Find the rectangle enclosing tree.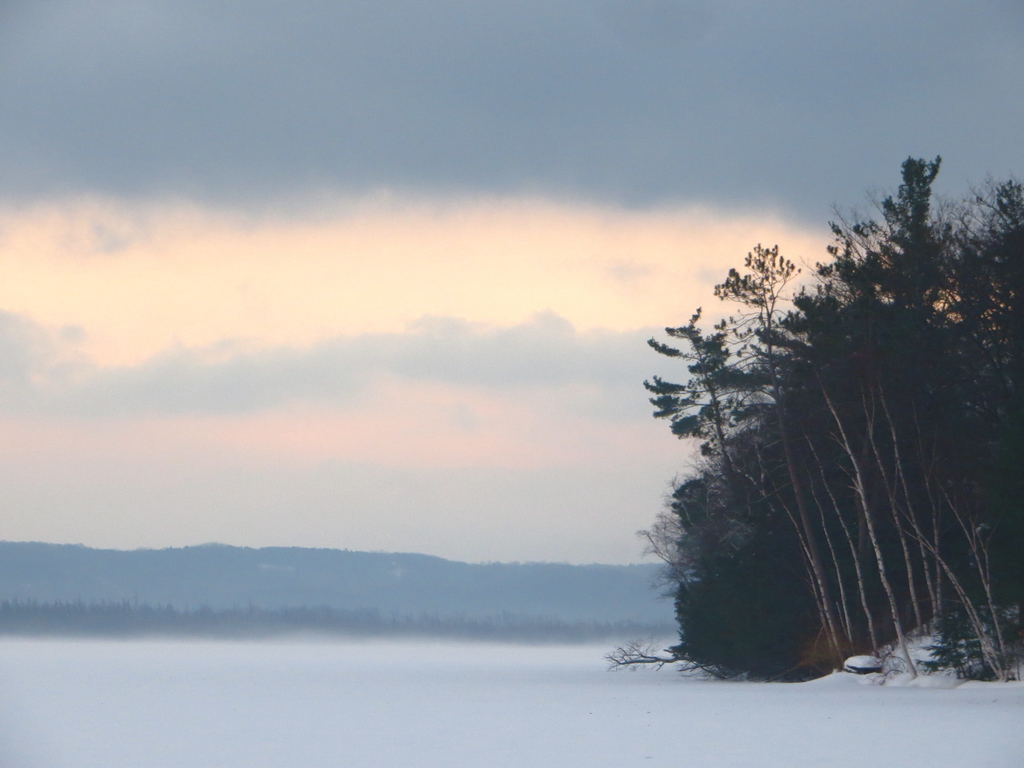
select_region(602, 154, 1023, 678).
